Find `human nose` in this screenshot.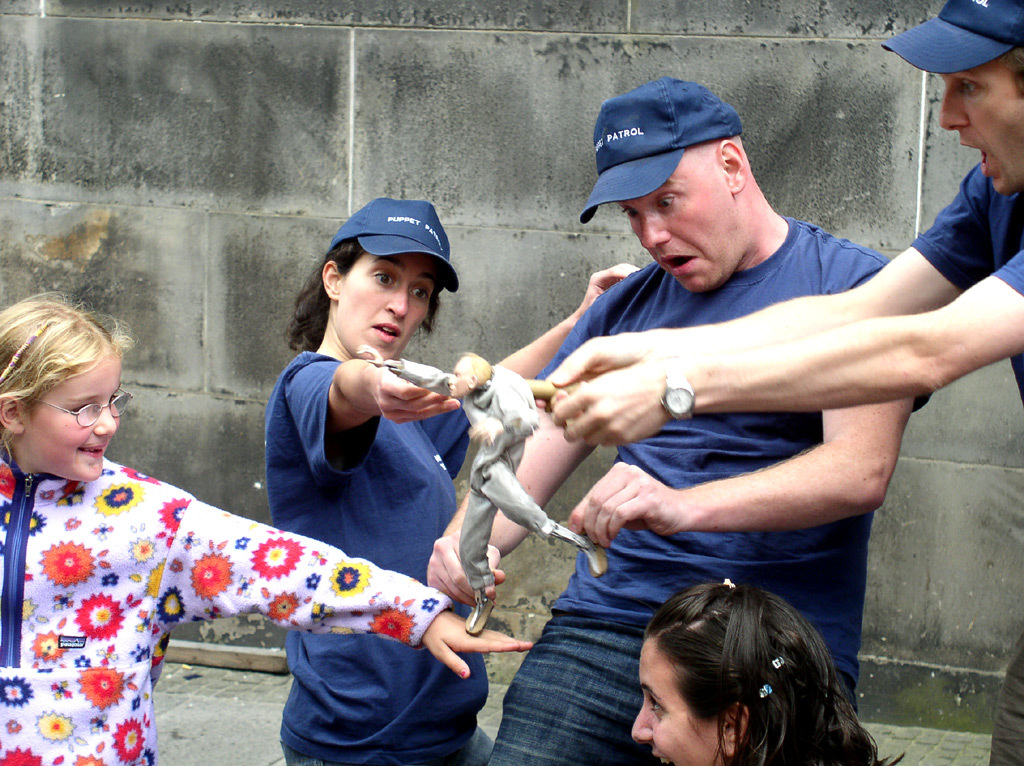
The bounding box for `human nose` is BBox(642, 213, 670, 249).
